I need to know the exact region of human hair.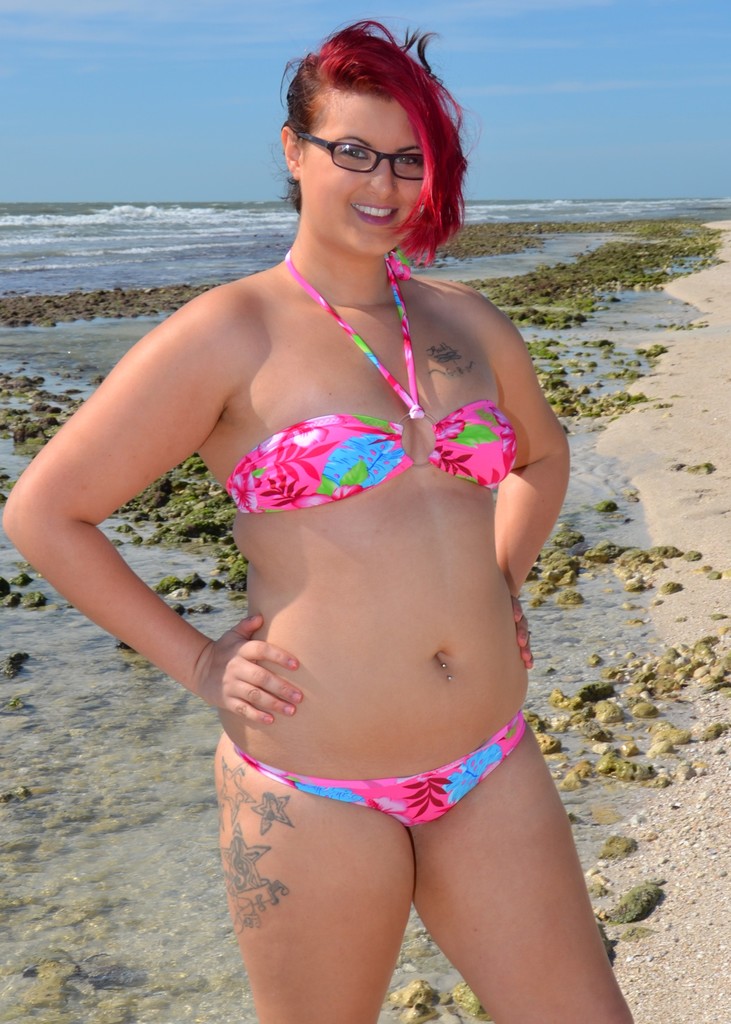
Region: detection(281, 23, 475, 228).
